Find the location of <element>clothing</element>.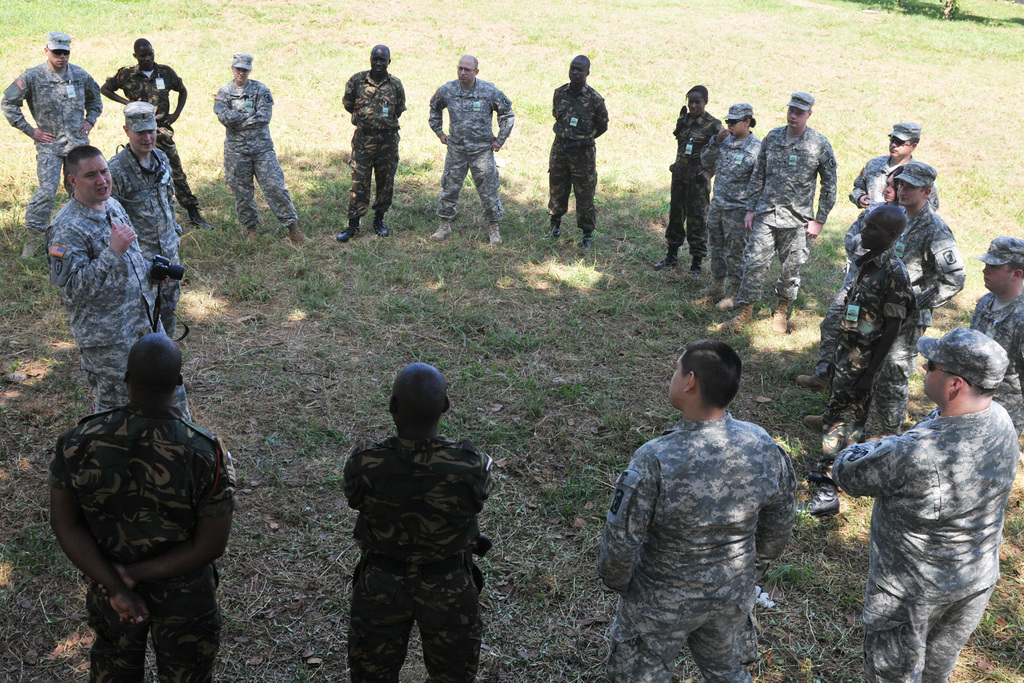
Location: l=341, t=62, r=400, b=228.
